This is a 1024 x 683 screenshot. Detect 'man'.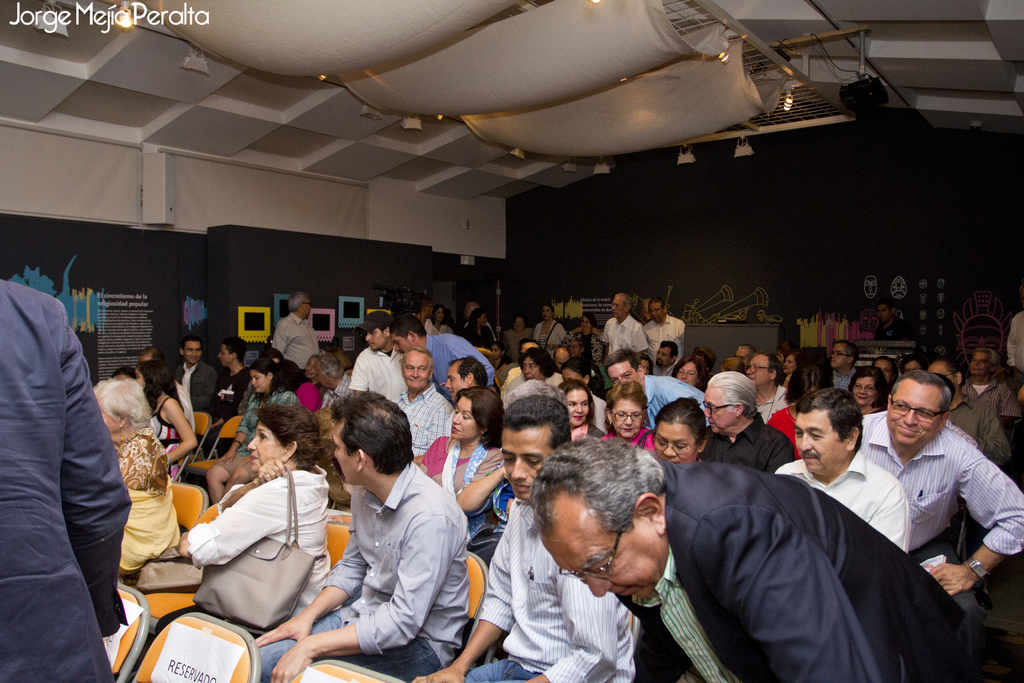
[x1=387, y1=314, x2=495, y2=384].
